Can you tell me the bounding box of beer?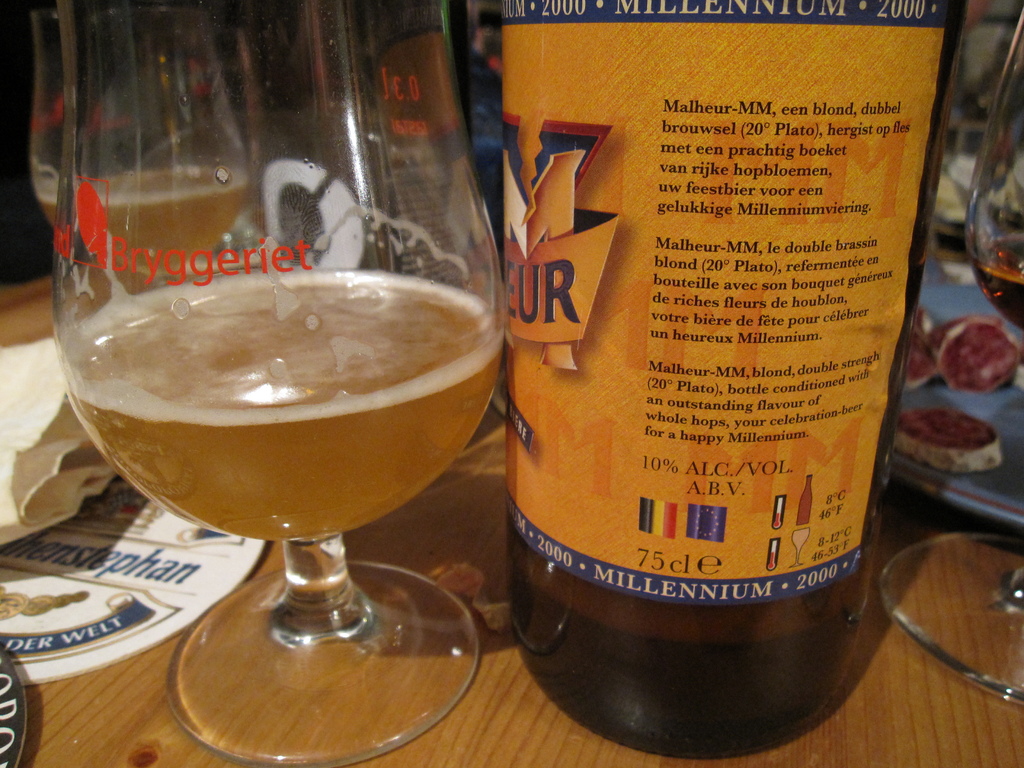
box(477, 0, 980, 767).
